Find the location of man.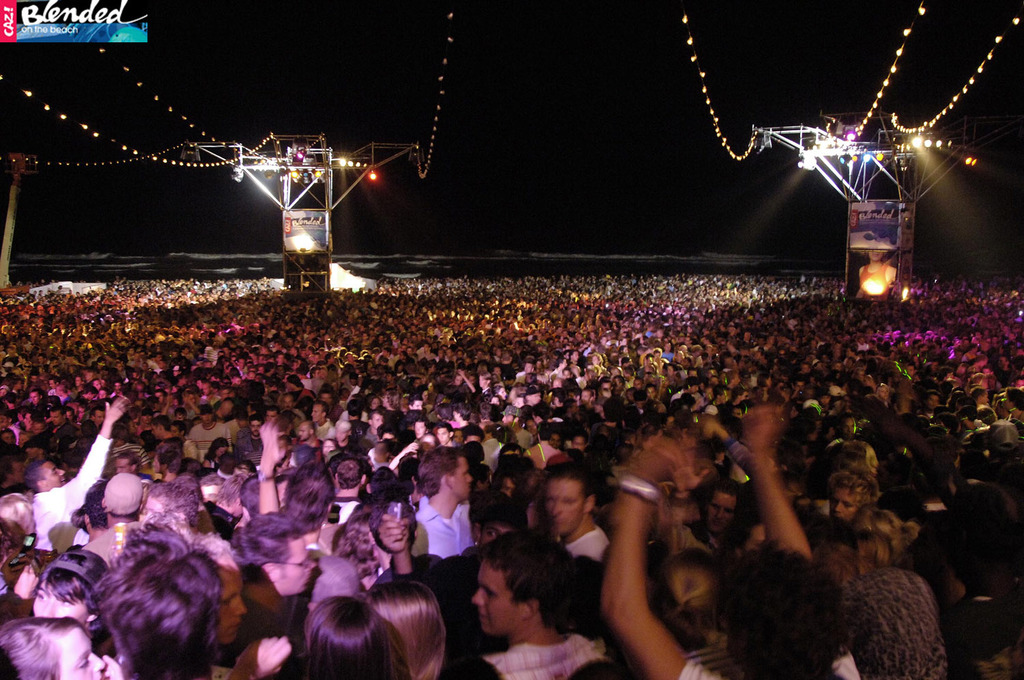
Location: region(358, 408, 383, 445).
